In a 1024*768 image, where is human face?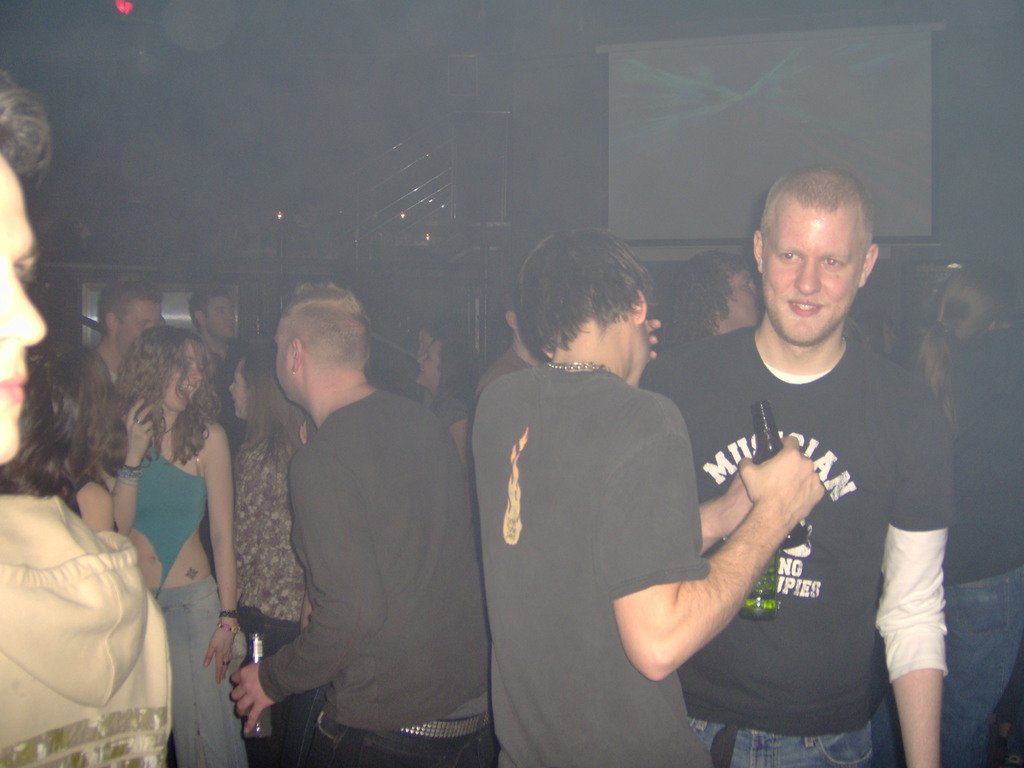
273:319:291:401.
